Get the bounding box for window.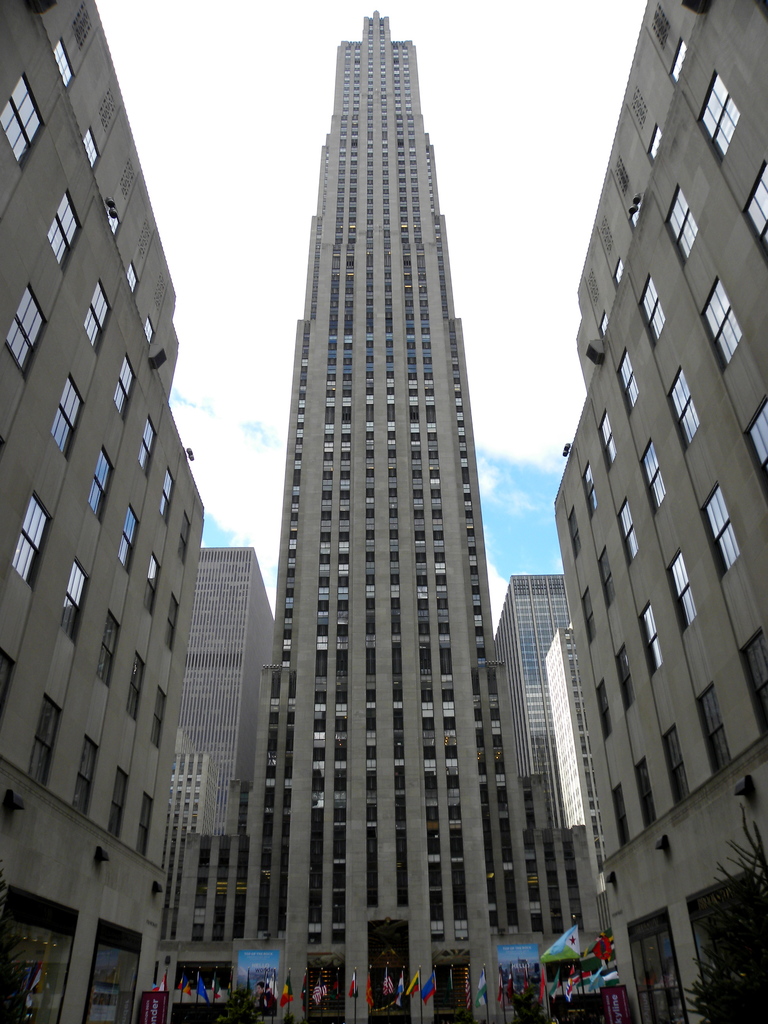
box=[52, 554, 96, 646].
